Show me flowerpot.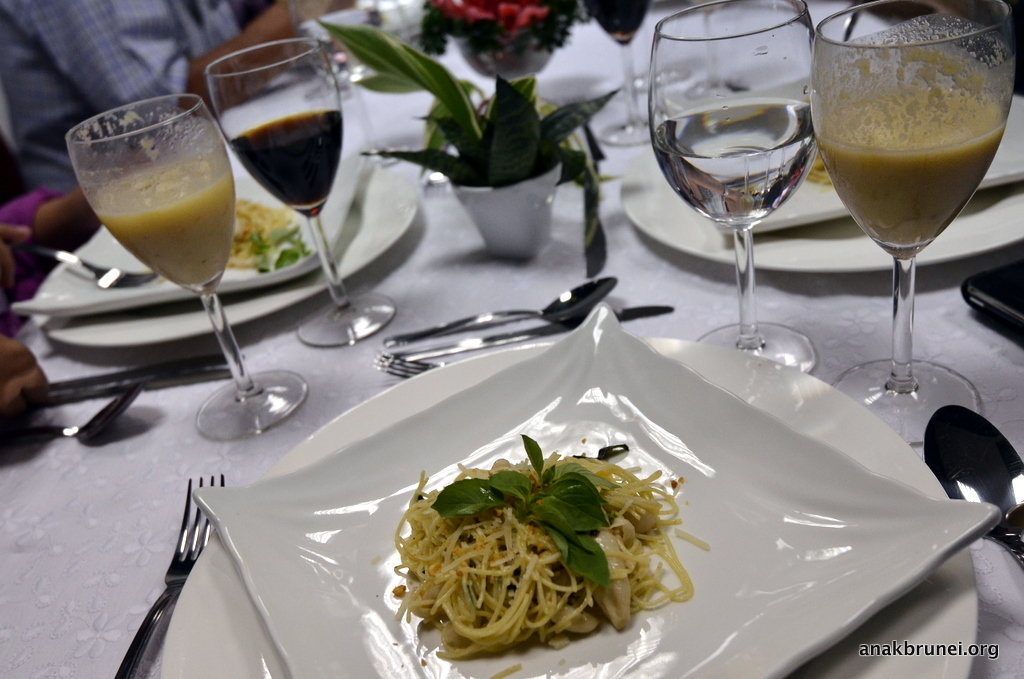
flowerpot is here: pyautogui.locateOnScreen(450, 158, 562, 263).
